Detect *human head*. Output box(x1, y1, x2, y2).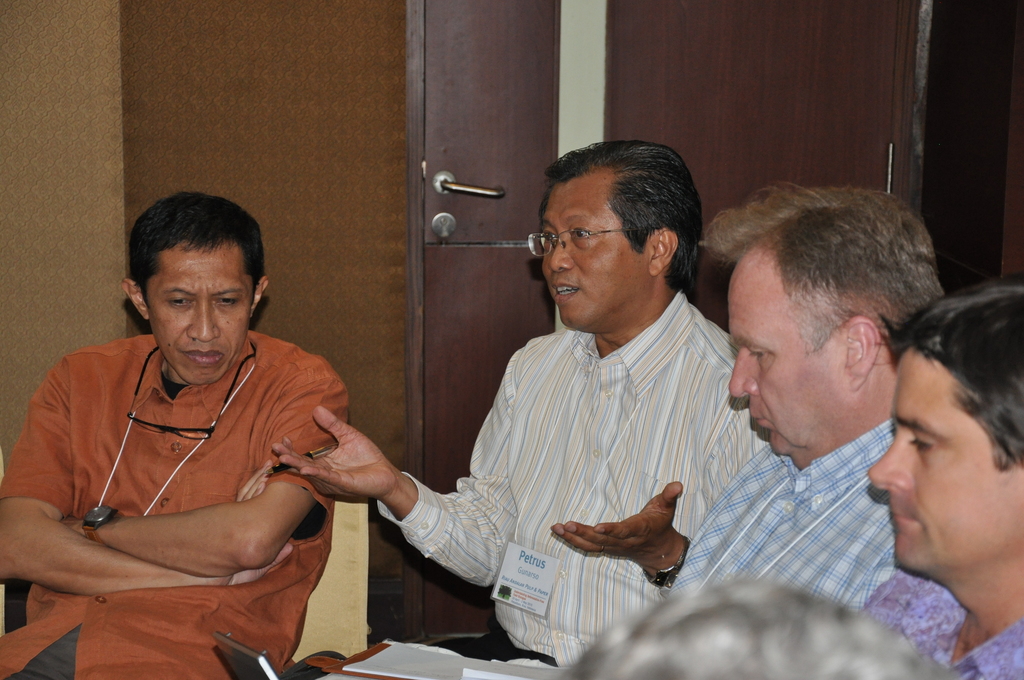
box(865, 273, 1023, 583).
